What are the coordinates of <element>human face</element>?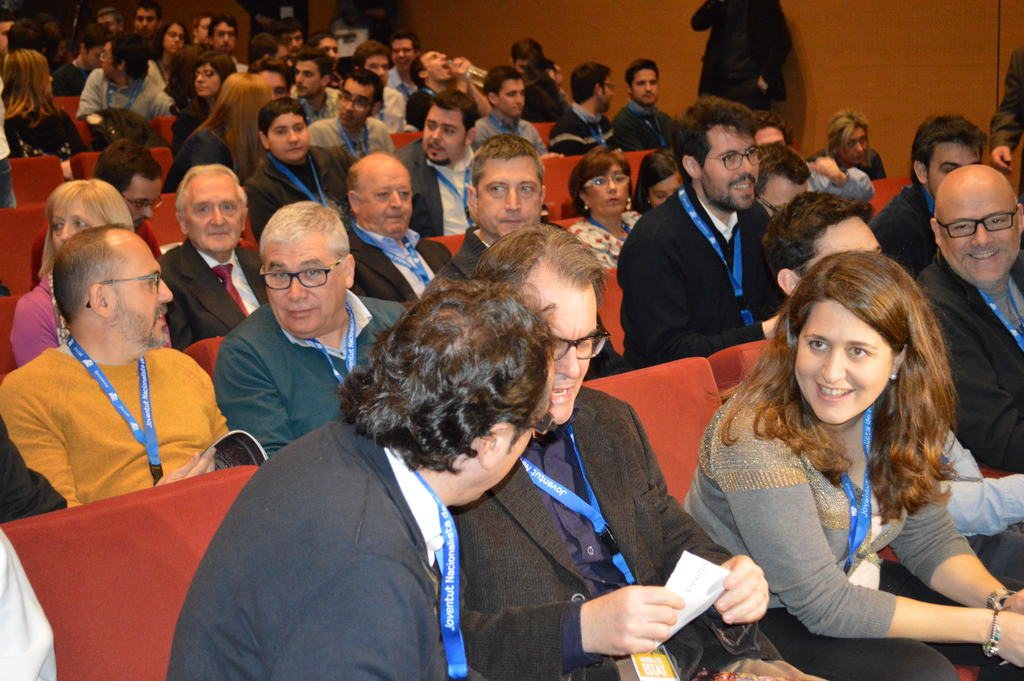
bbox=(295, 60, 323, 94).
